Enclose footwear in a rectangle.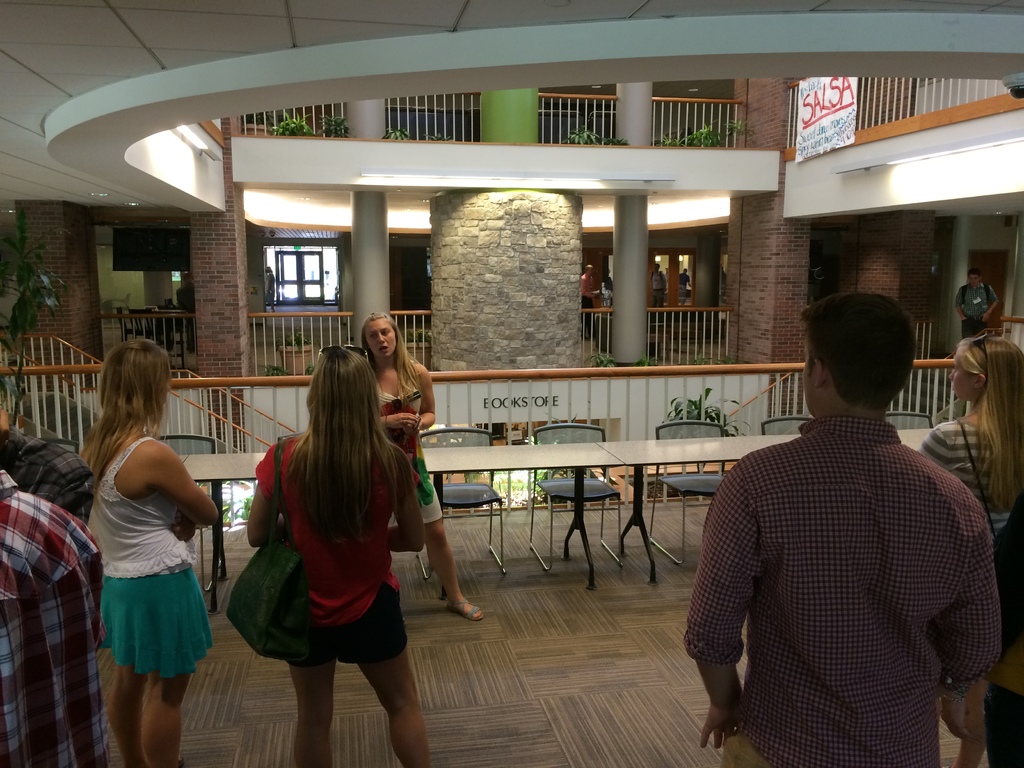
region(443, 596, 485, 620).
